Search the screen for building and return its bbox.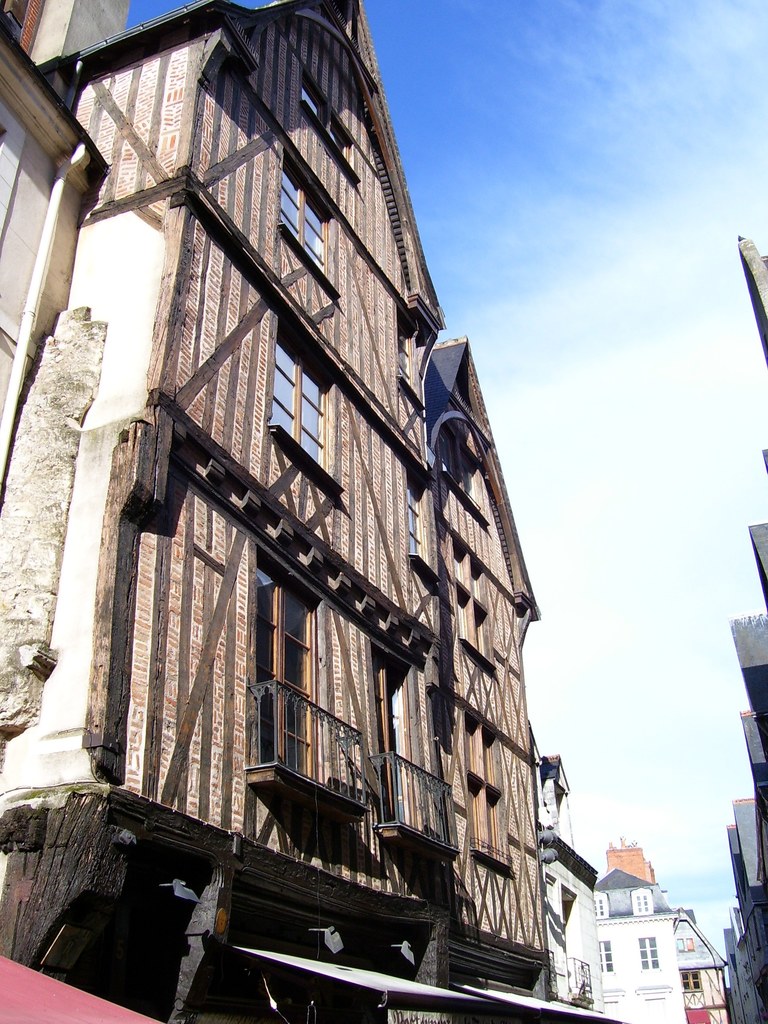
Found: {"x1": 607, "y1": 827, "x2": 659, "y2": 888}.
